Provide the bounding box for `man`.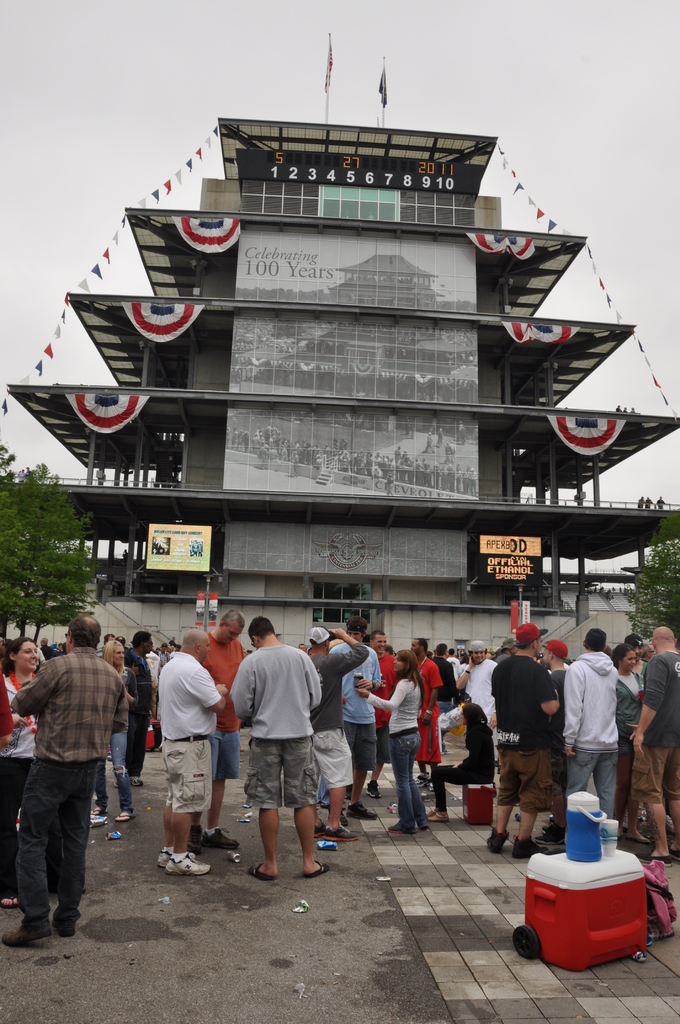
bbox(303, 624, 371, 841).
